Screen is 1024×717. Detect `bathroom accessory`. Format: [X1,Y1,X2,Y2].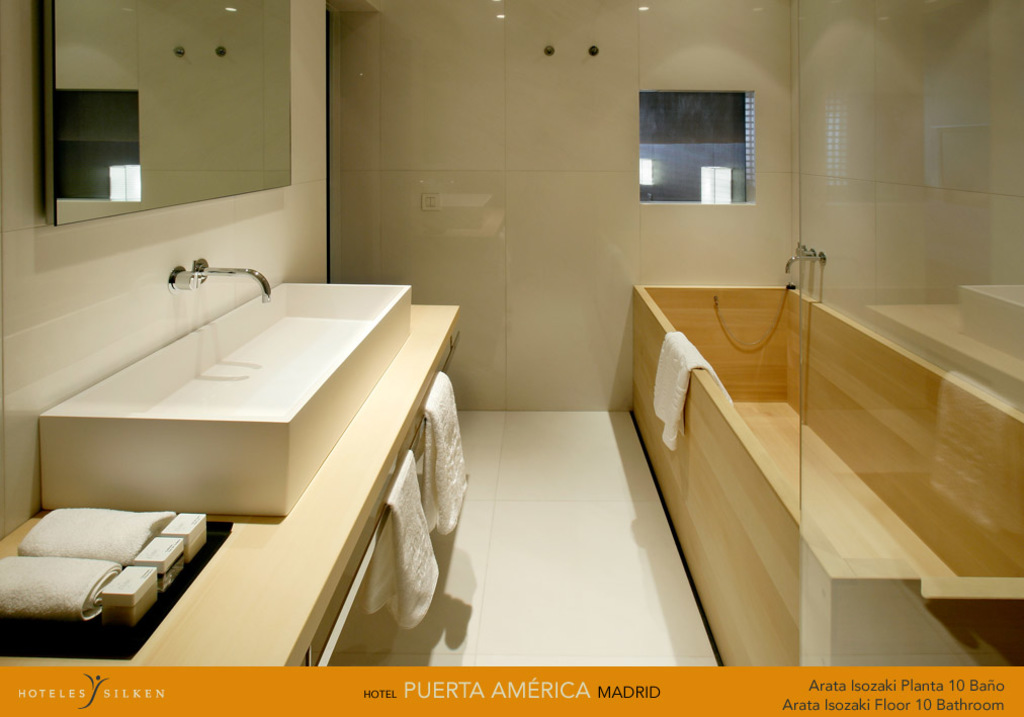
[303,332,461,666].
